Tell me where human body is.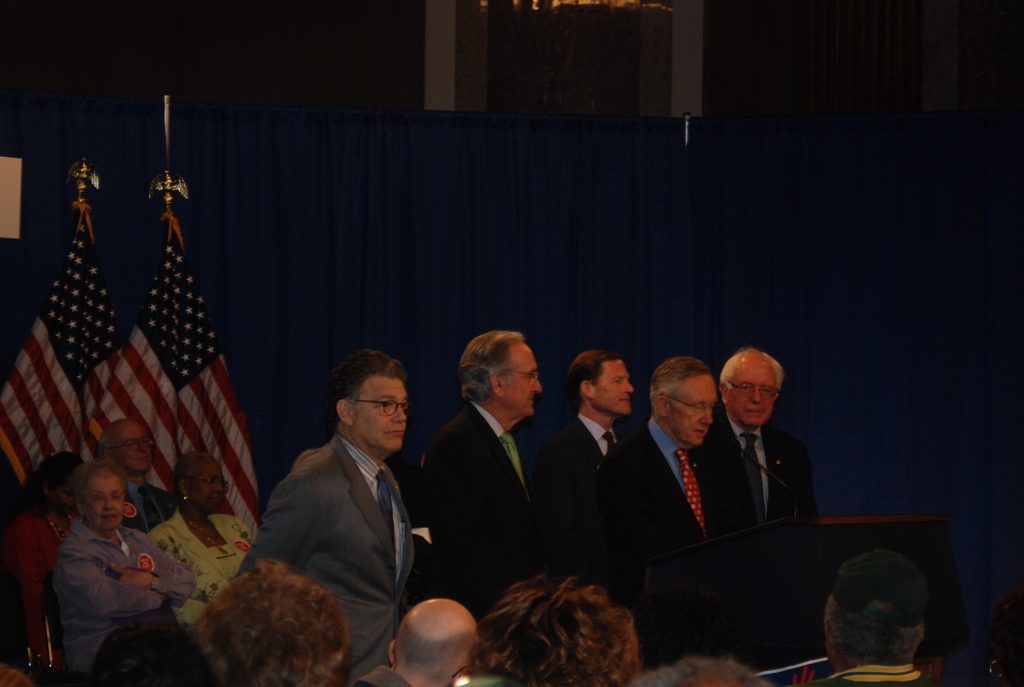
human body is at box(212, 339, 431, 686).
